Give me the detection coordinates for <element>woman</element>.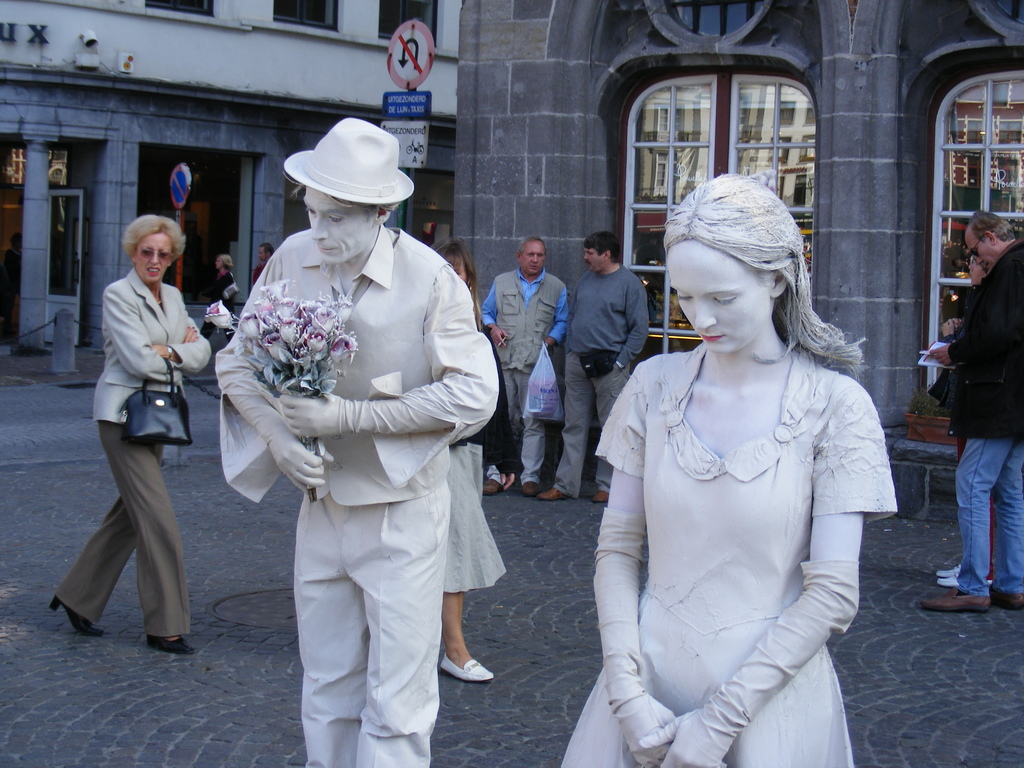
433/234/509/683.
